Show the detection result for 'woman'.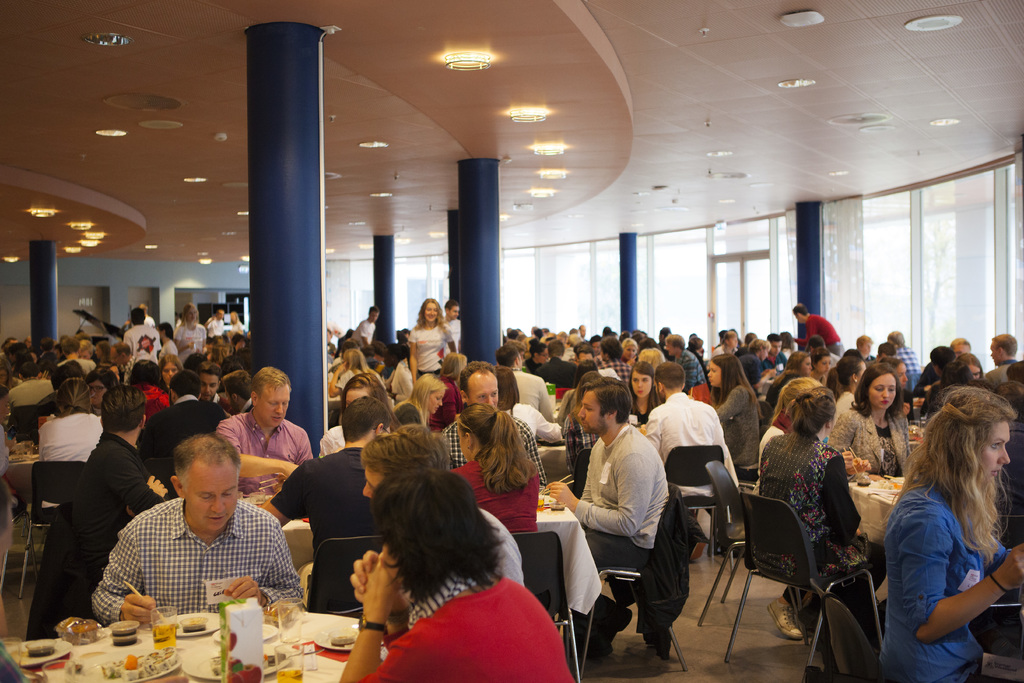
box(826, 368, 918, 472).
